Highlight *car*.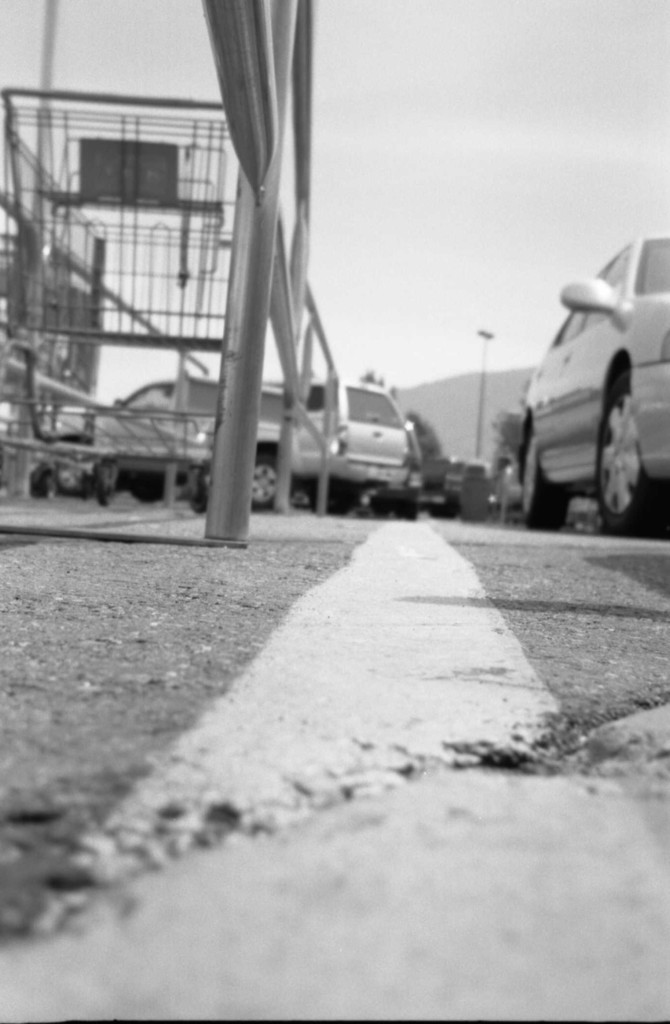
Highlighted region: (x1=291, y1=377, x2=395, y2=484).
